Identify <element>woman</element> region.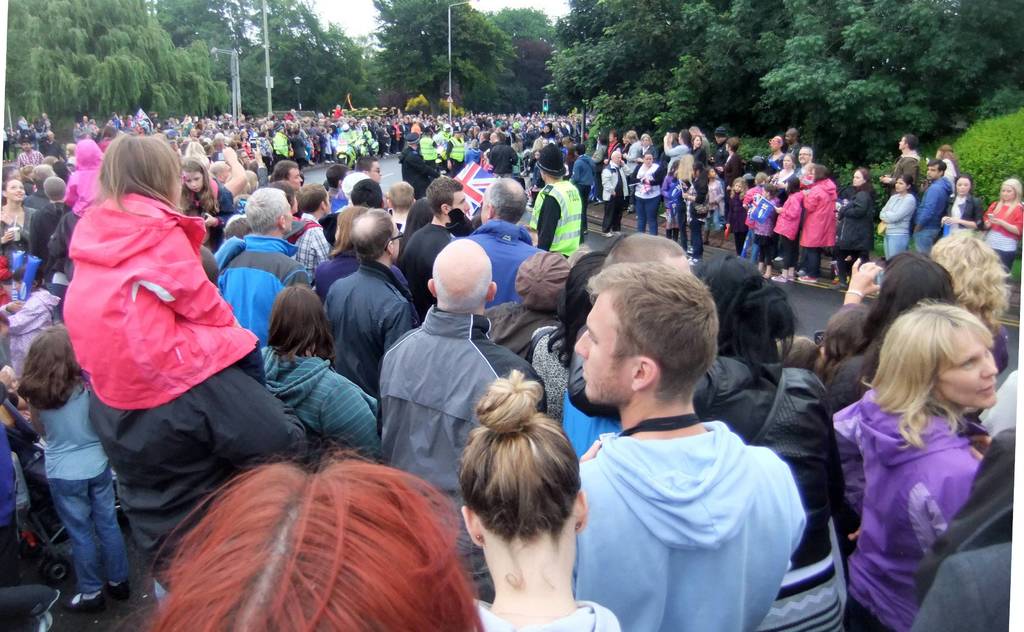
Region: [639,134,657,162].
